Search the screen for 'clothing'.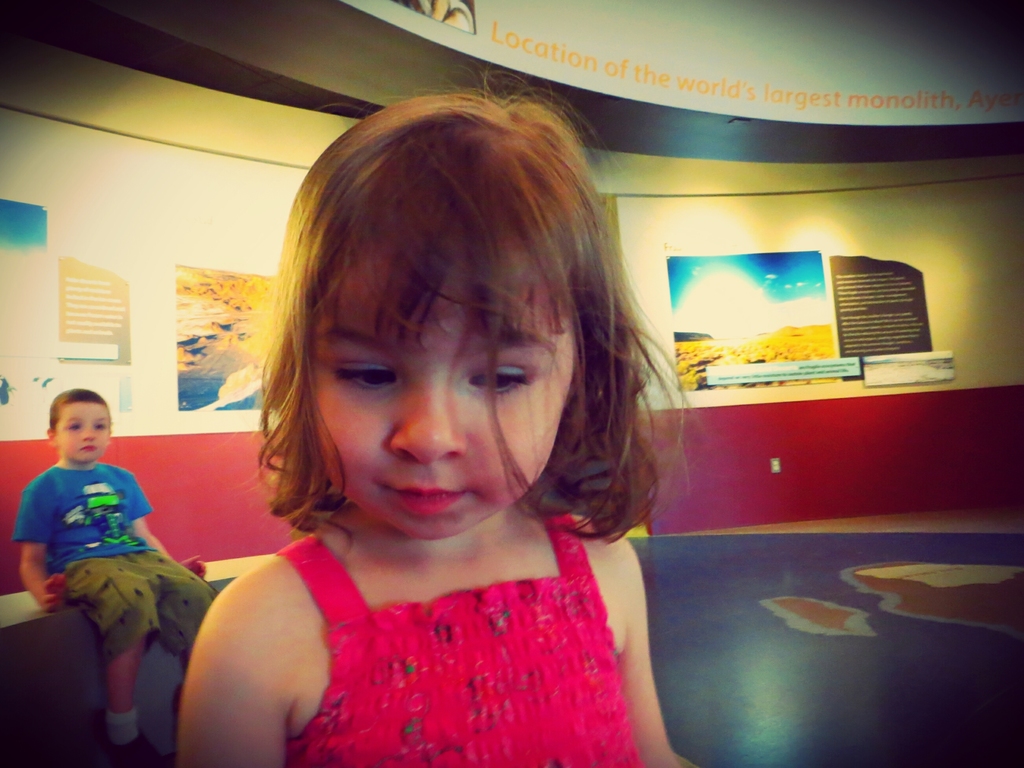
Found at [296,535,645,767].
